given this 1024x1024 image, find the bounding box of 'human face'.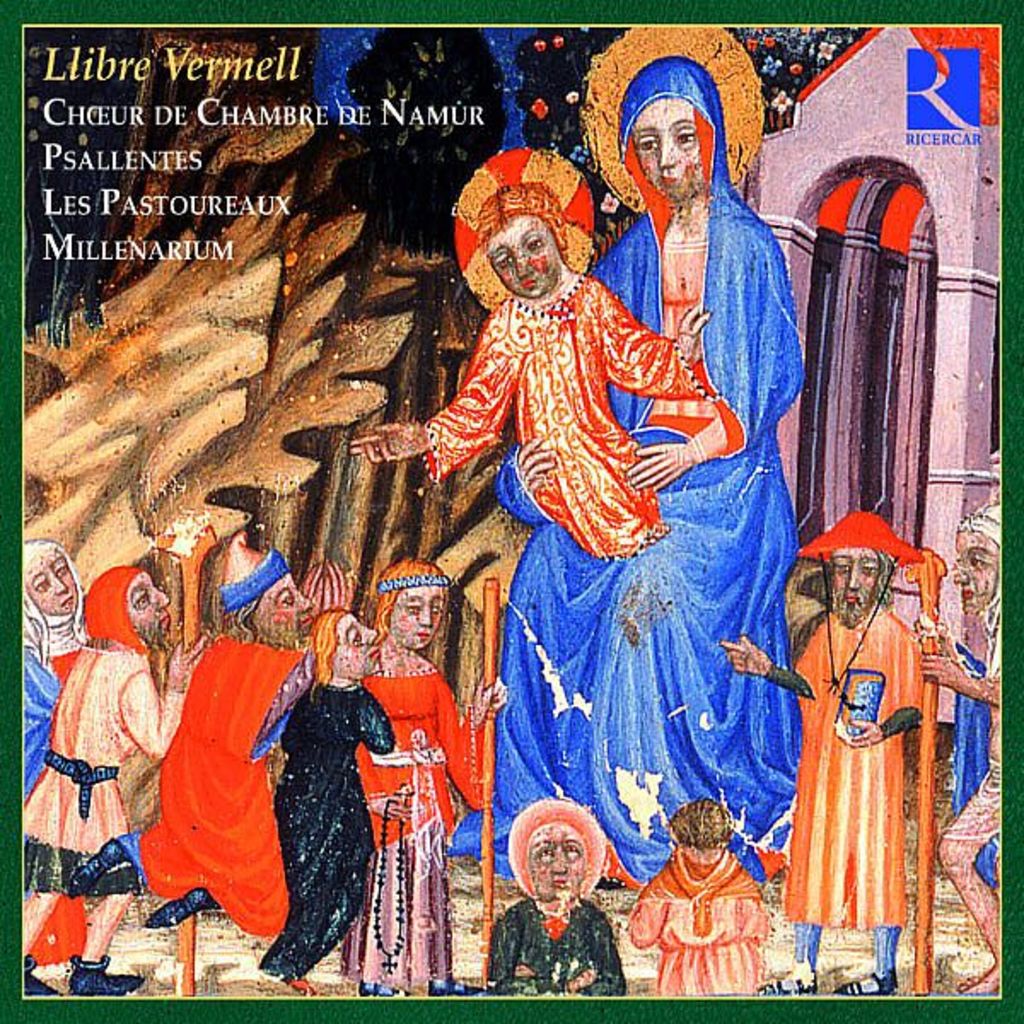
<region>633, 104, 707, 207</region>.
